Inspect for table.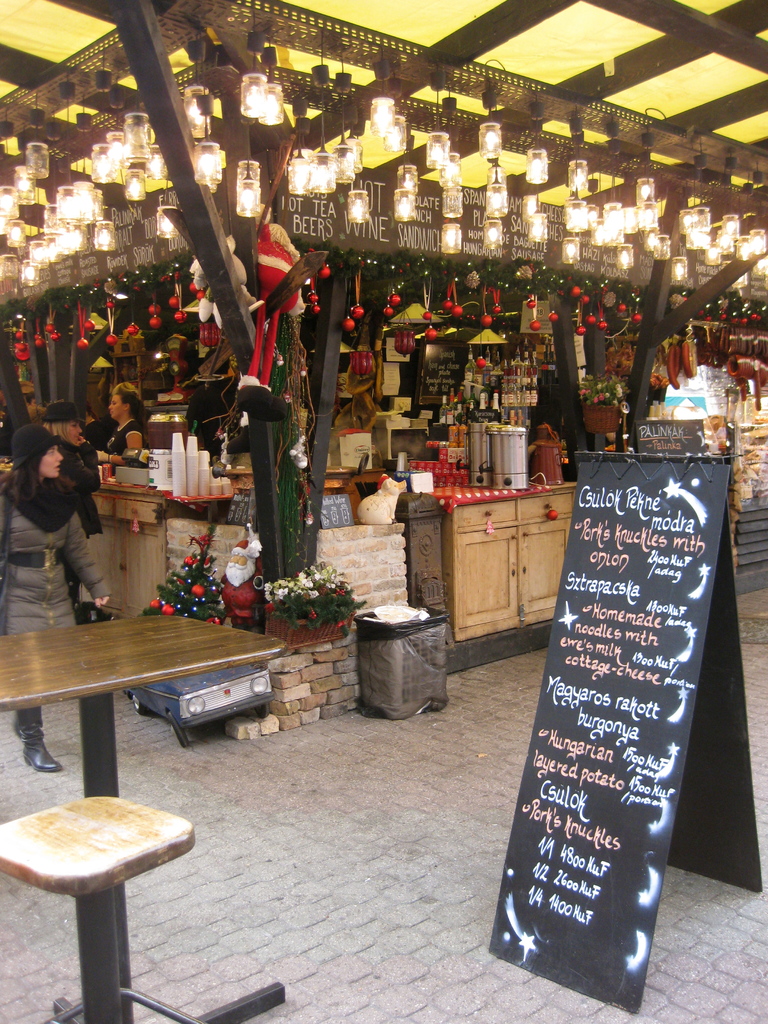
Inspection: BBox(0, 600, 292, 1023).
